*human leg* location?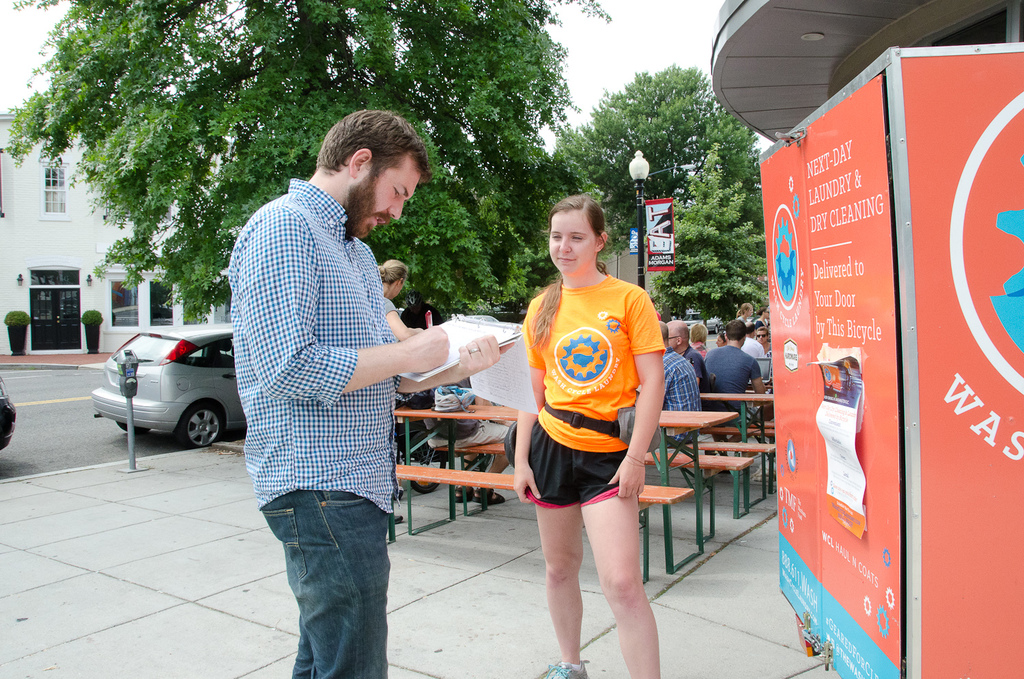
pyautogui.locateOnScreen(254, 484, 393, 678)
